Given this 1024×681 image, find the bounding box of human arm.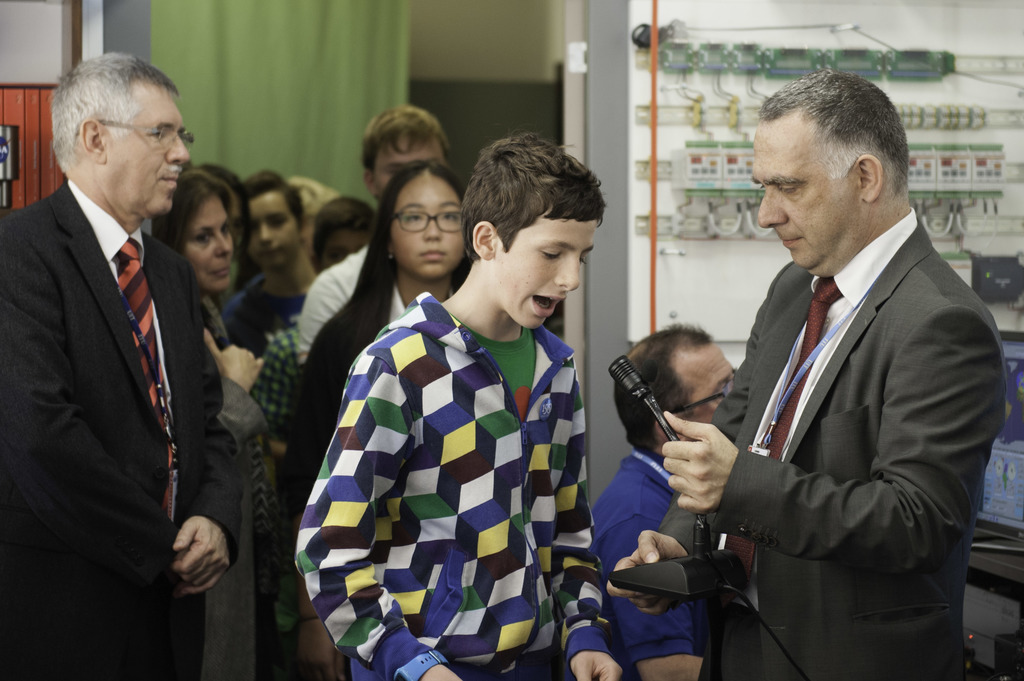
bbox=[548, 403, 621, 680].
